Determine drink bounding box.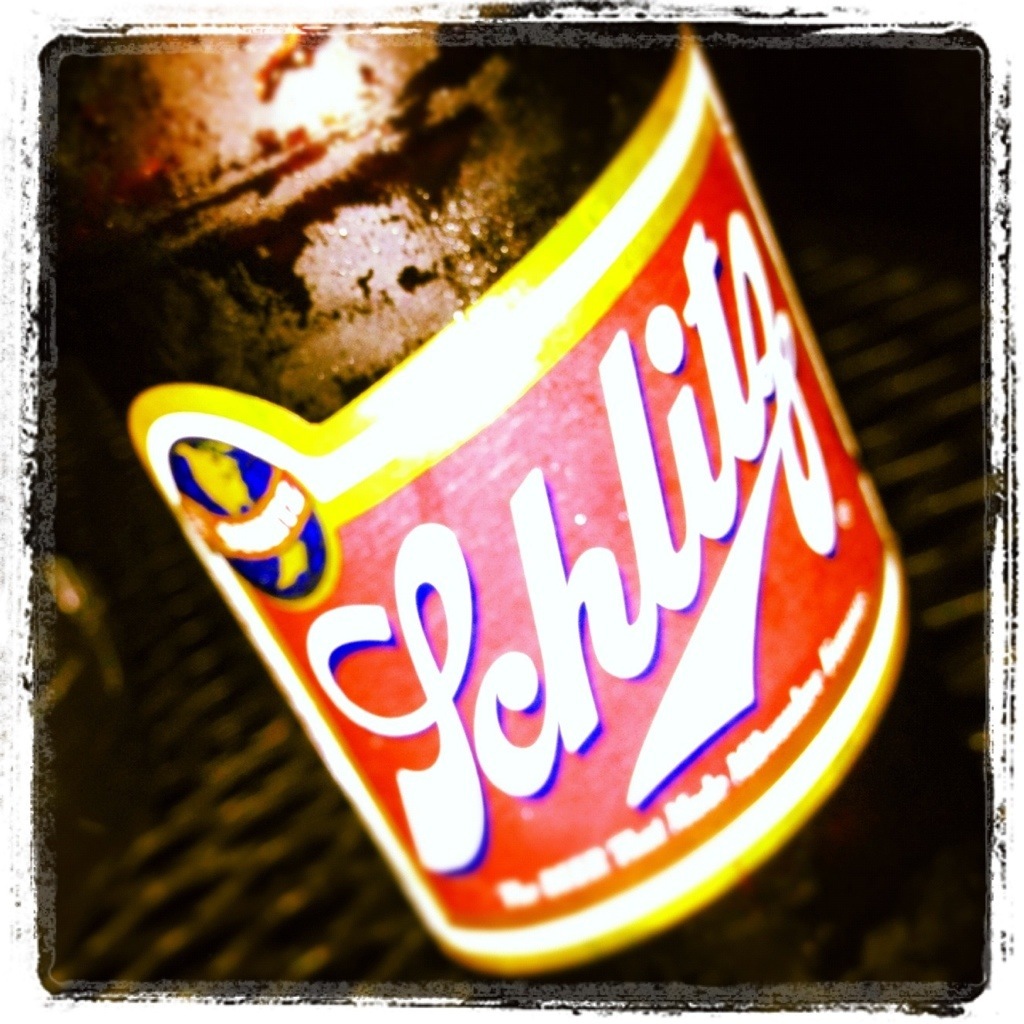
Determined: (90, 41, 917, 997).
